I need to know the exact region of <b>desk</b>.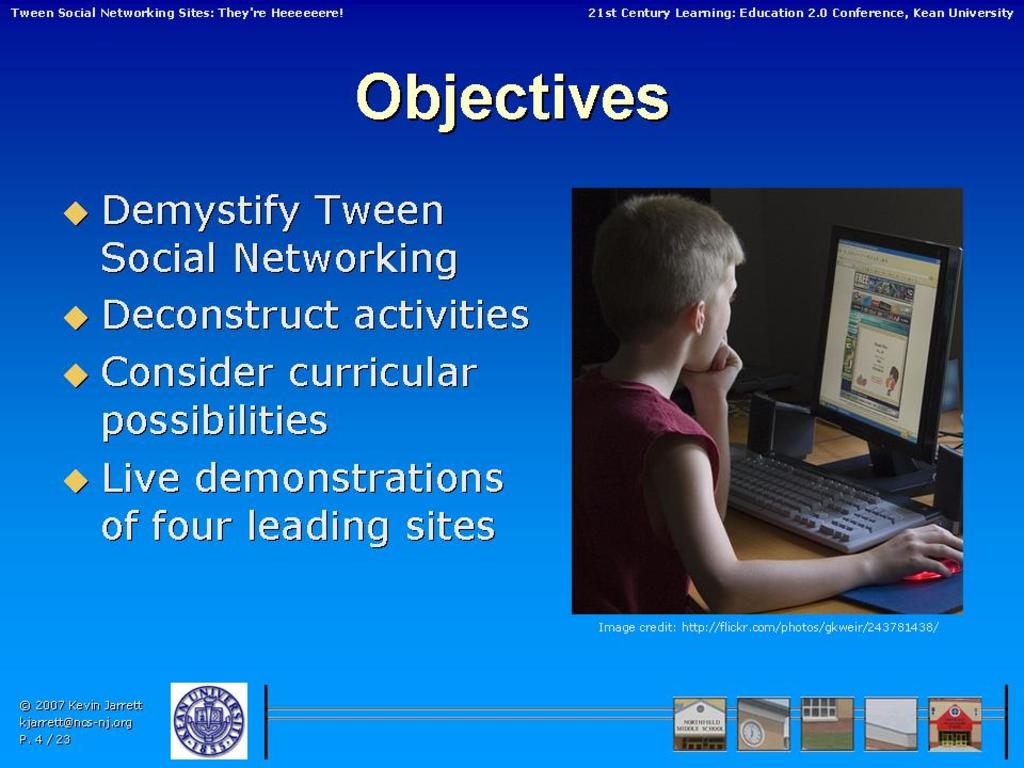
Region: box(604, 321, 990, 627).
